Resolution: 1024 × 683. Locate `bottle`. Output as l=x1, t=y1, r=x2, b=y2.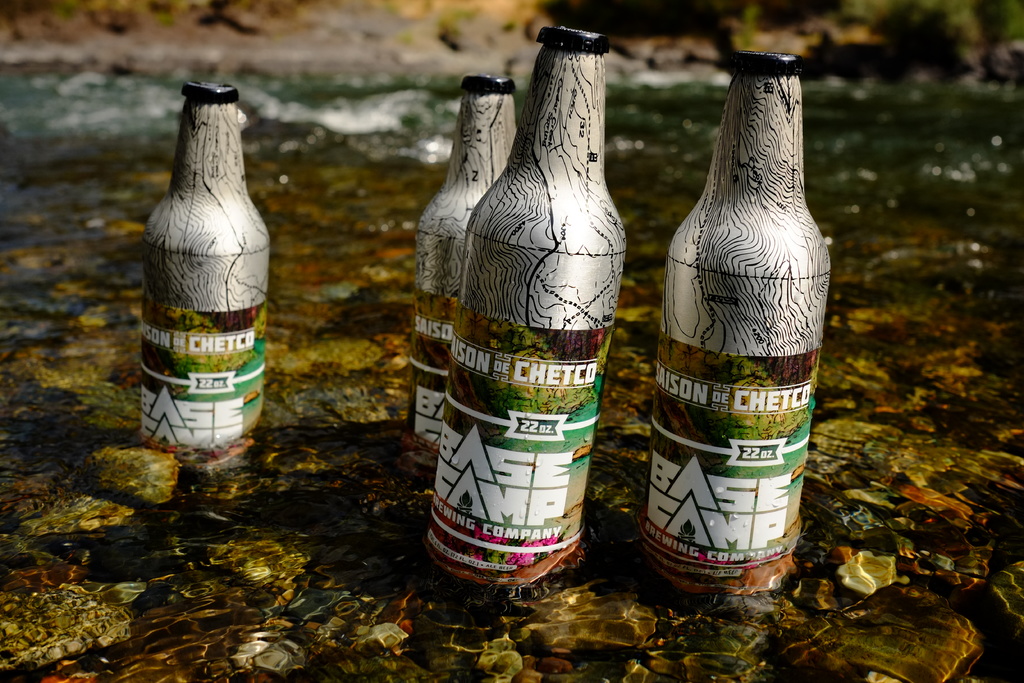
l=143, t=51, r=280, b=477.
